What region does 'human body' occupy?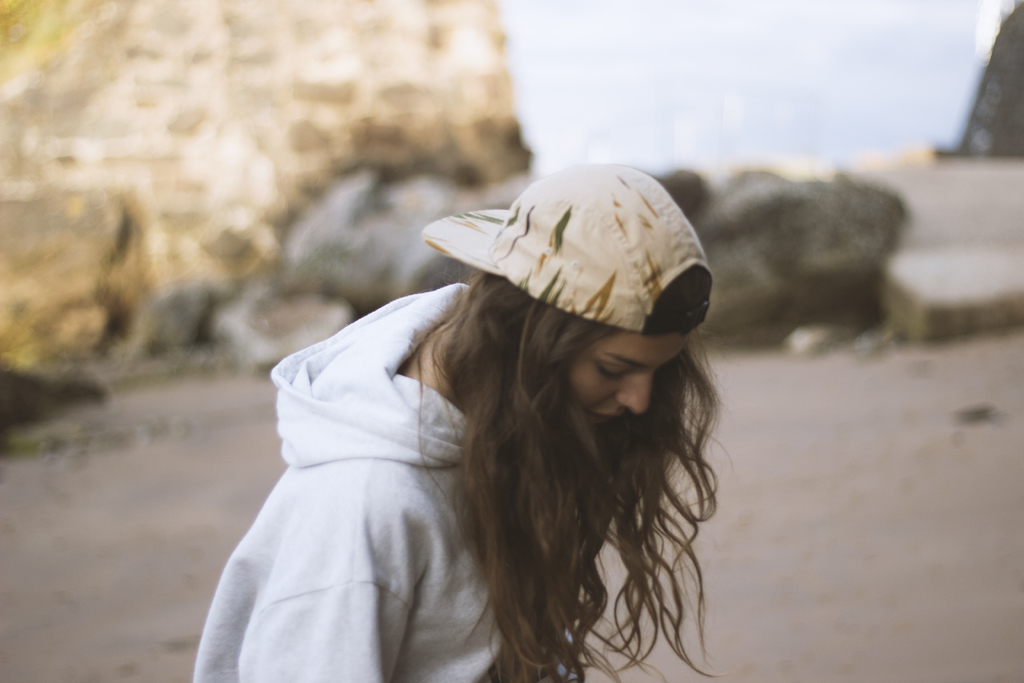
left=194, top=128, right=788, bottom=682.
